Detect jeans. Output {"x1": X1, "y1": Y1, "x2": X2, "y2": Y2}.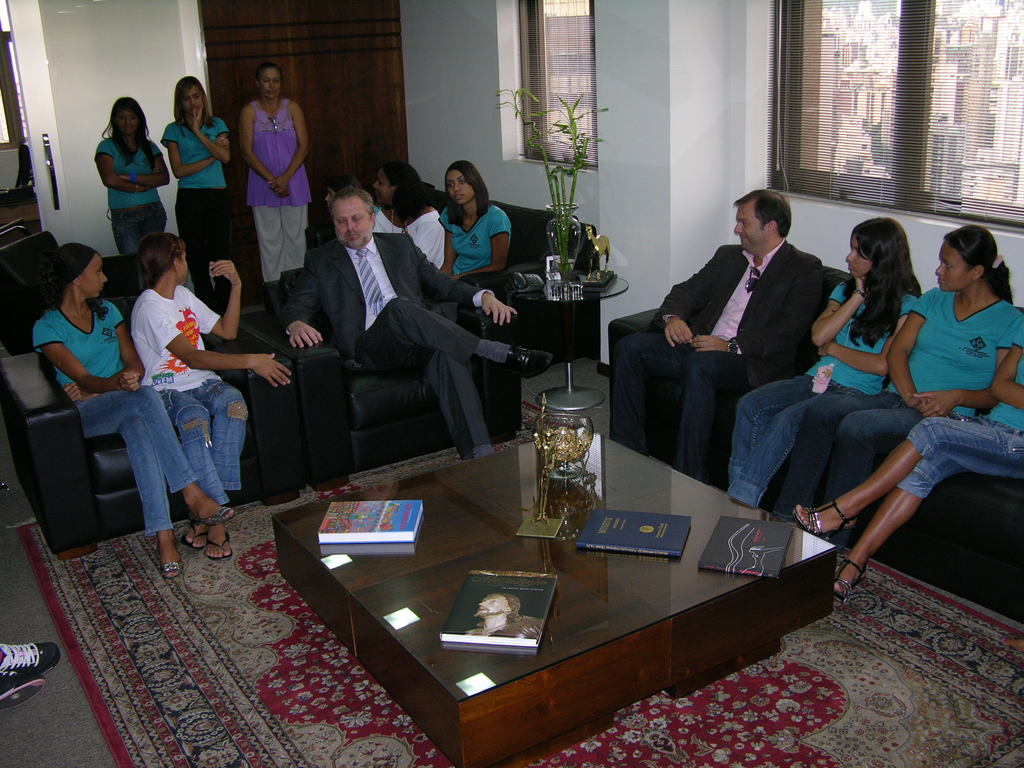
{"x1": 723, "y1": 371, "x2": 863, "y2": 507}.
